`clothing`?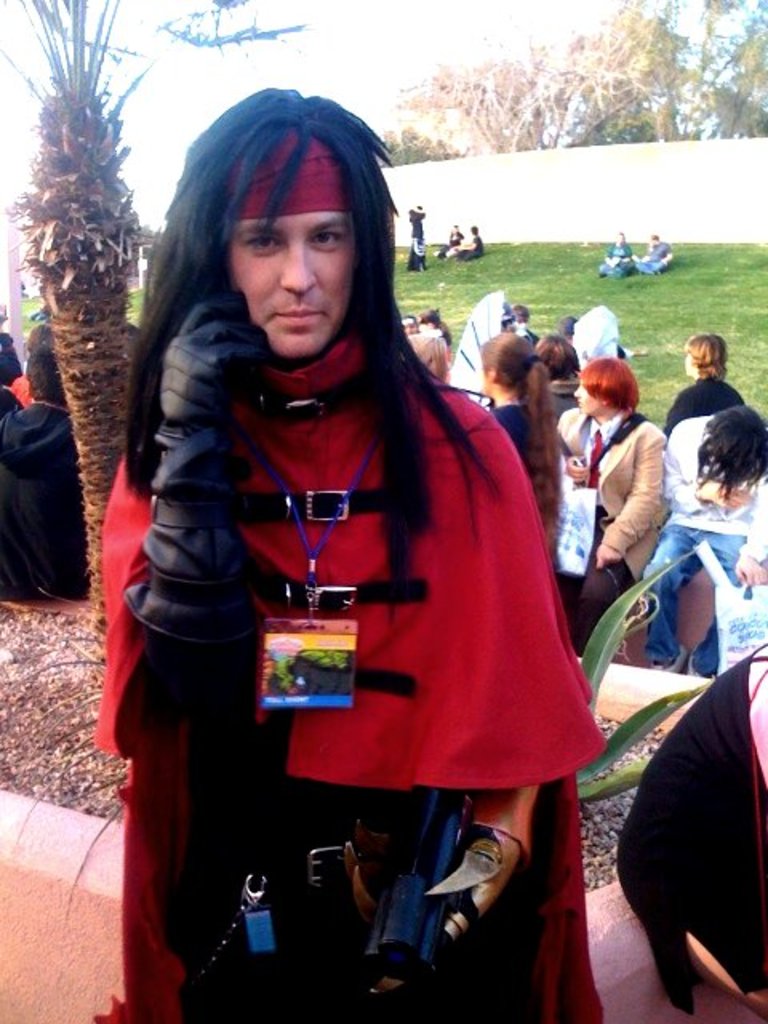
box(605, 629, 755, 1010)
